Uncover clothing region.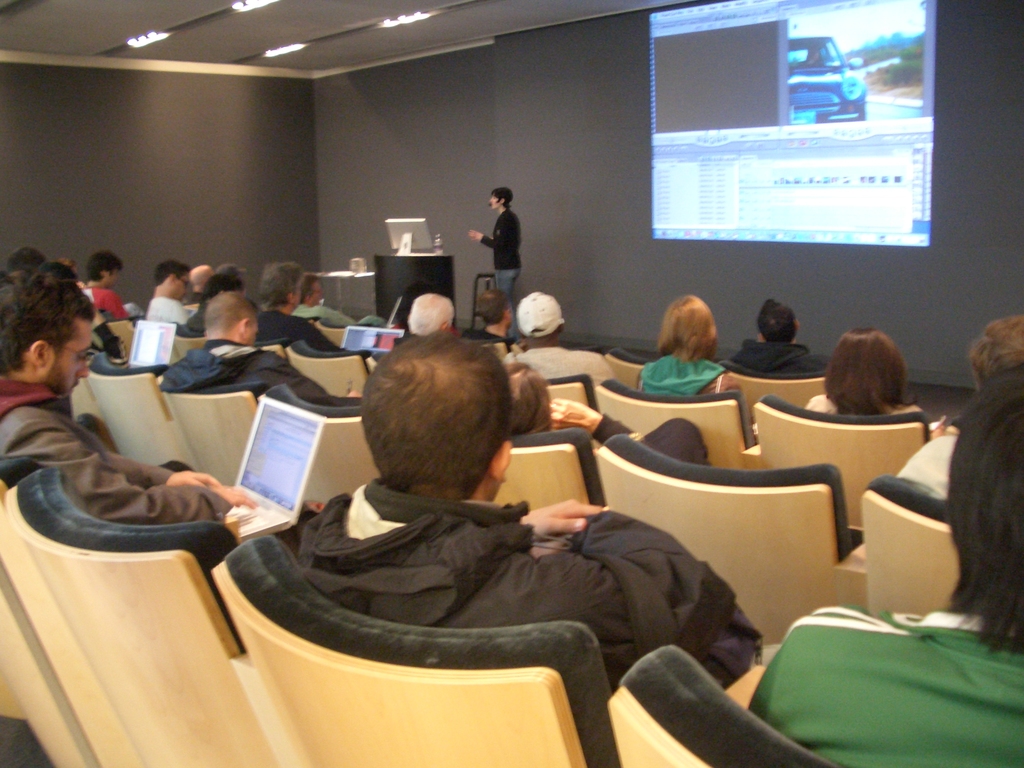
Uncovered: <box>80,280,131,319</box>.
